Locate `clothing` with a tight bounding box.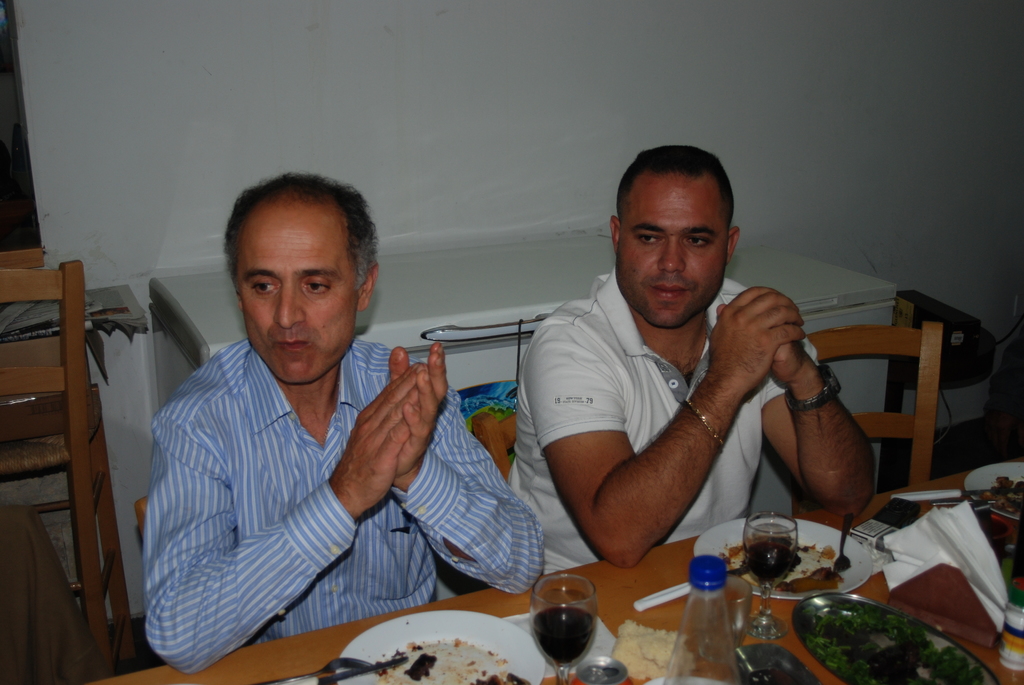
129/297/506/661.
